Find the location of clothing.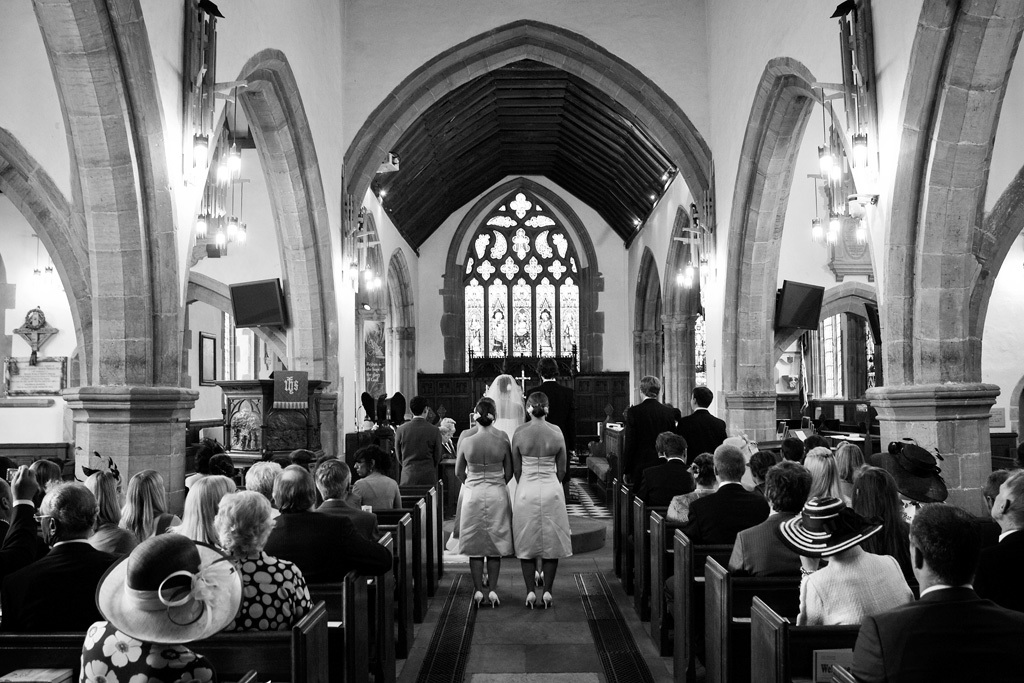
Location: region(0, 542, 116, 607).
